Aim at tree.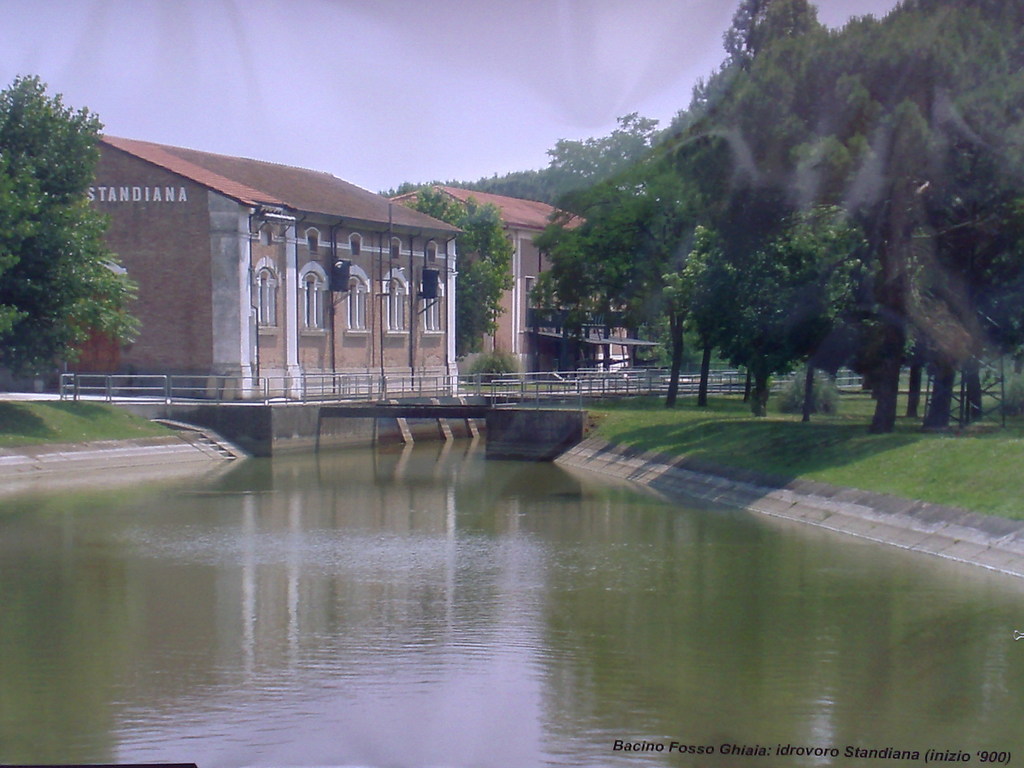
Aimed at bbox=[9, 88, 132, 382].
